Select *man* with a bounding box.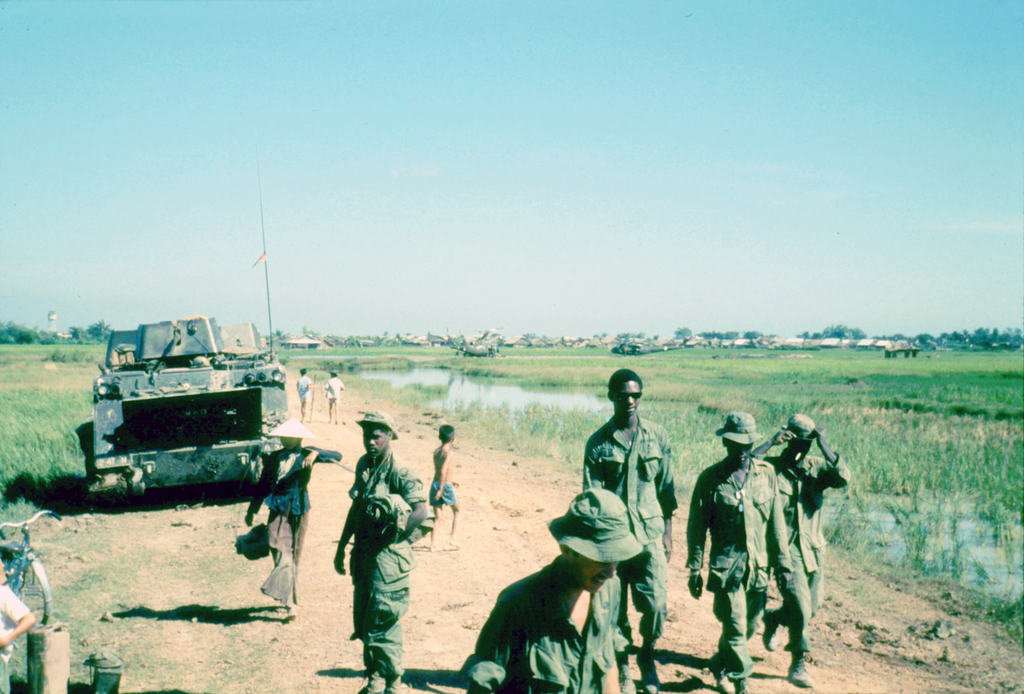
select_region(461, 487, 638, 693).
